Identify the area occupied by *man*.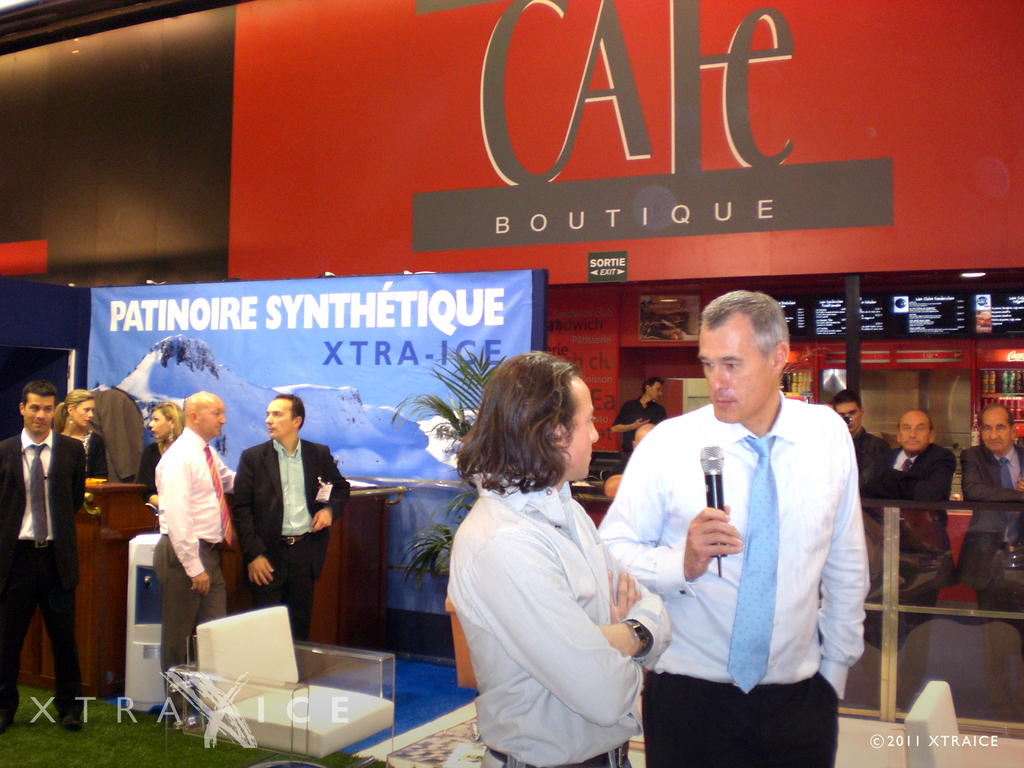
Area: locate(612, 376, 668, 445).
